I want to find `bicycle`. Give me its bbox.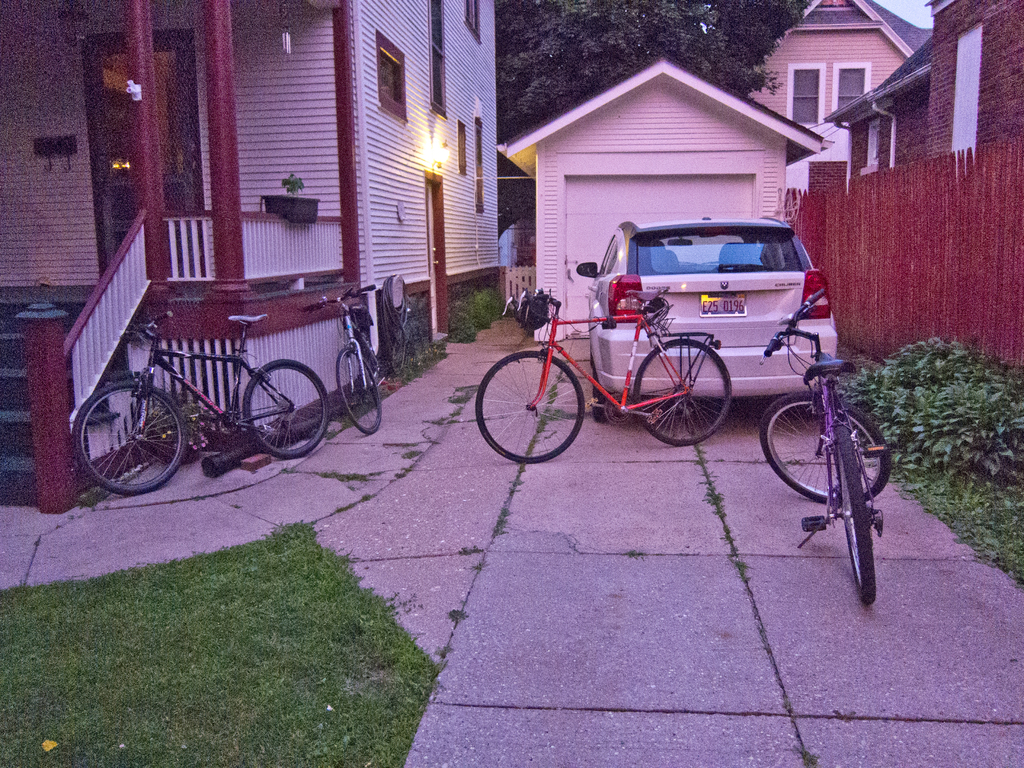
pyautogui.locateOnScreen(72, 308, 330, 492).
